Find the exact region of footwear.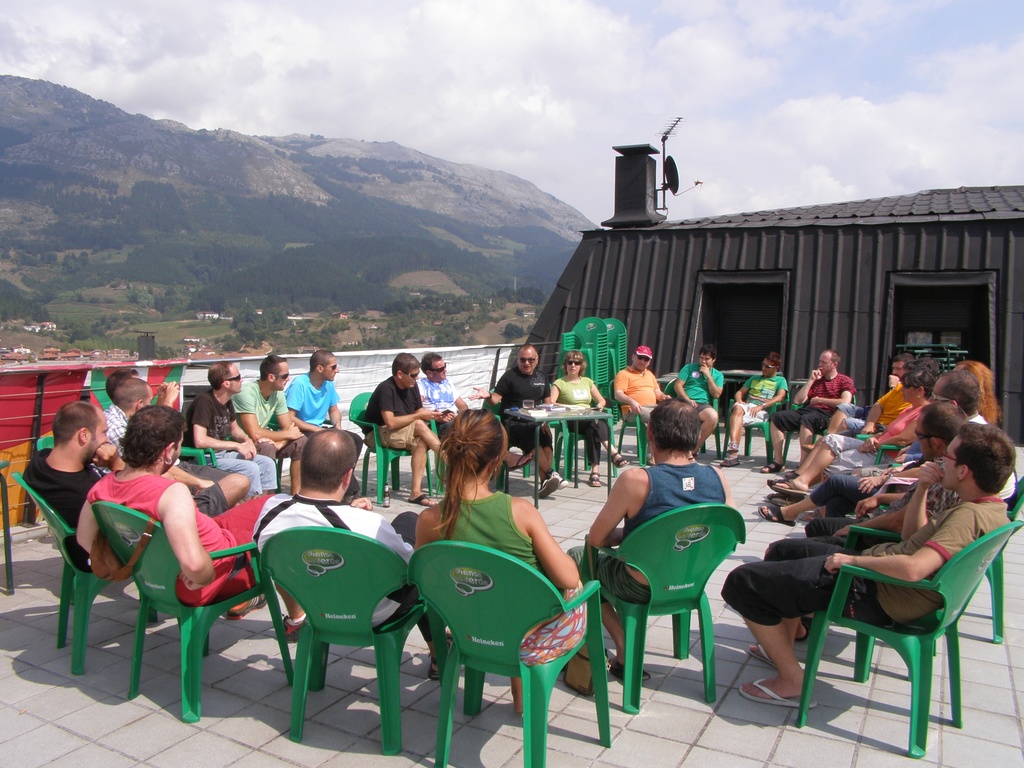
Exact region: bbox(276, 615, 313, 639).
